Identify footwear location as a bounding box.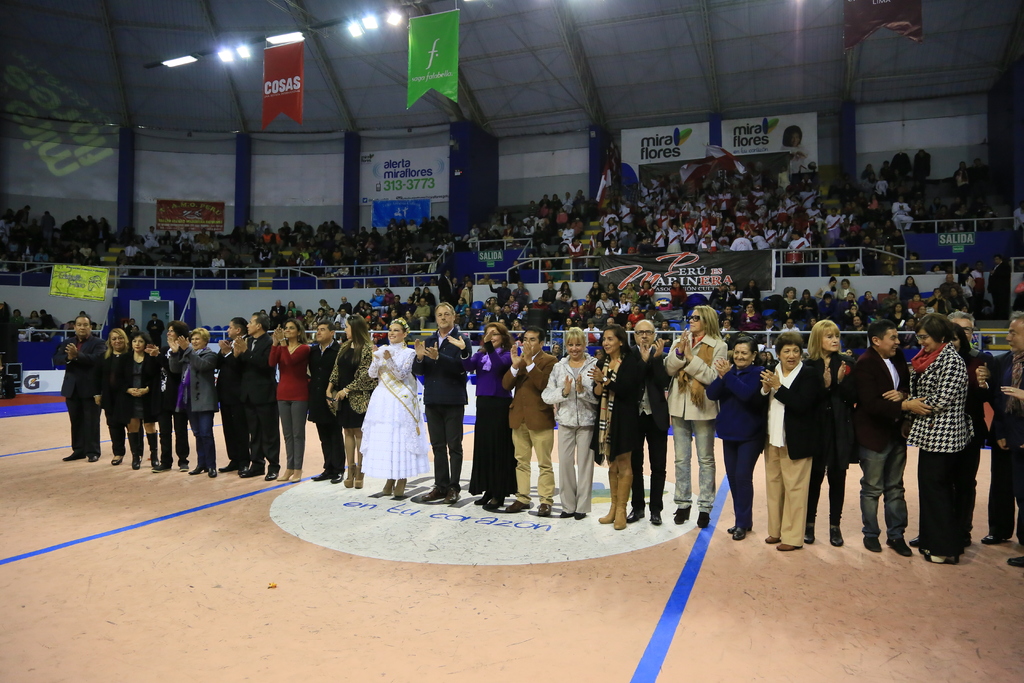
select_region(126, 451, 143, 468).
